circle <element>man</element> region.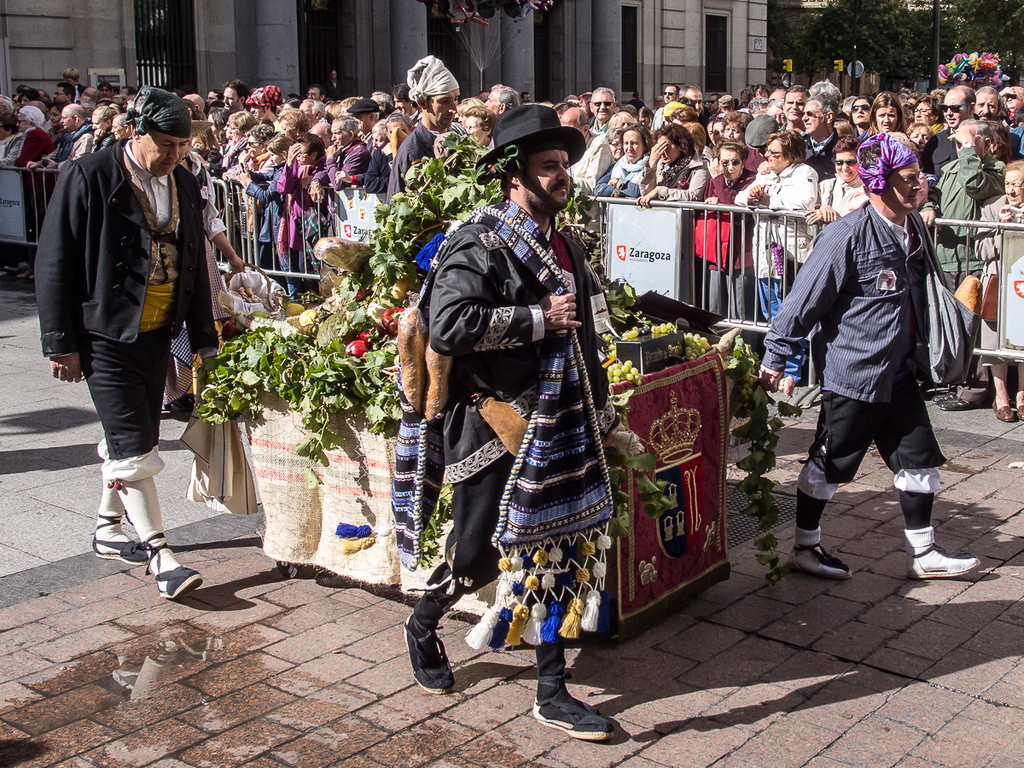
Region: l=388, t=43, r=463, b=219.
